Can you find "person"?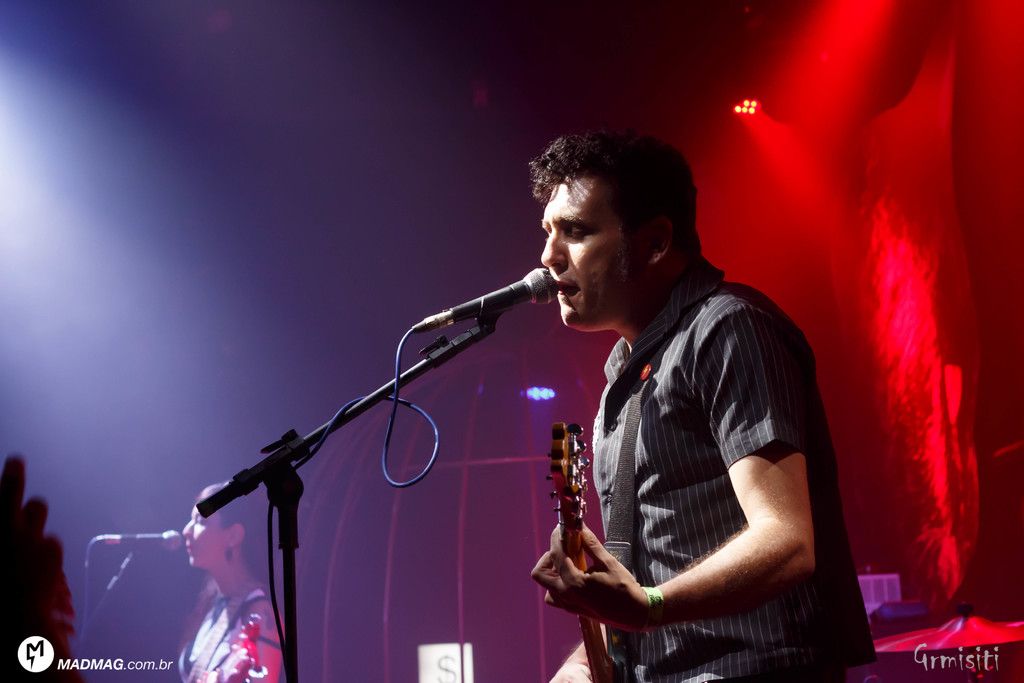
Yes, bounding box: rect(530, 122, 875, 682).
